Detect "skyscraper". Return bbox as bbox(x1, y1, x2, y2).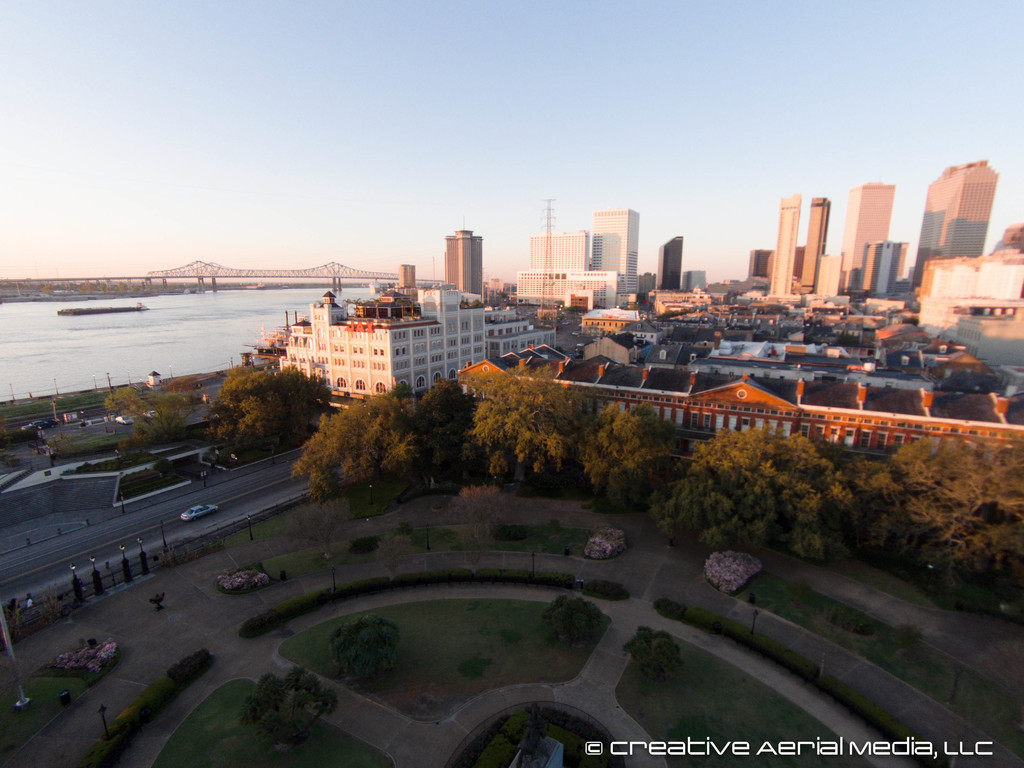
bbox(906, 158, 995, 298).
